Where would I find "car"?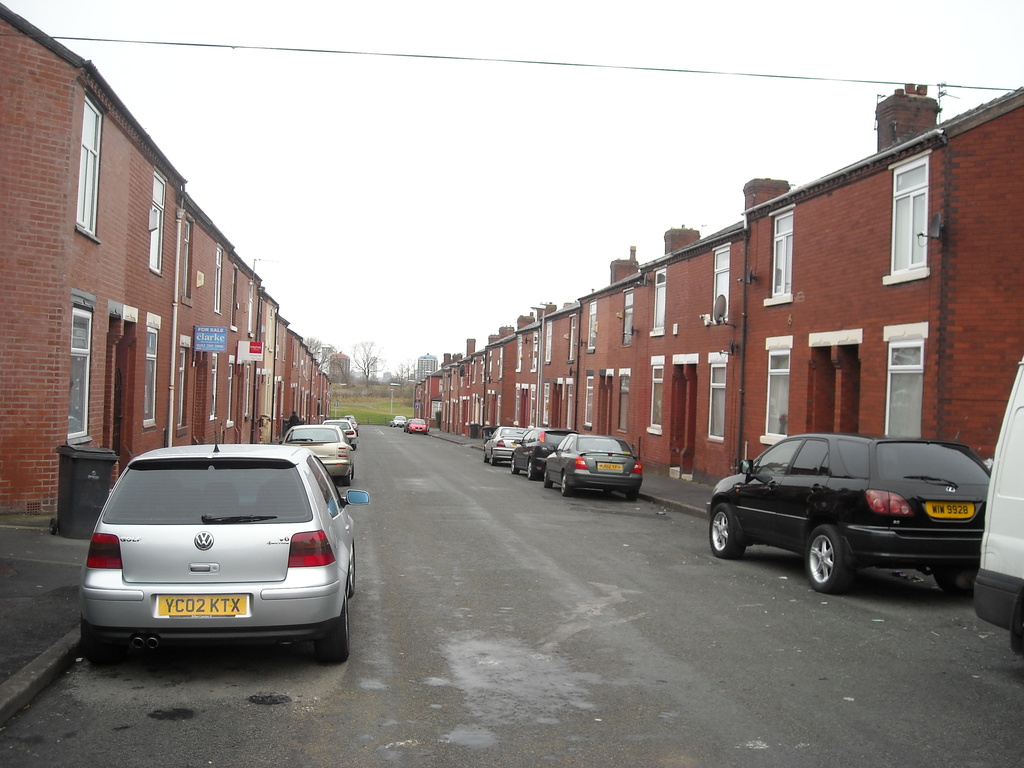
At pyautogui.locateOnScreen(75, 447, 367, 670).
